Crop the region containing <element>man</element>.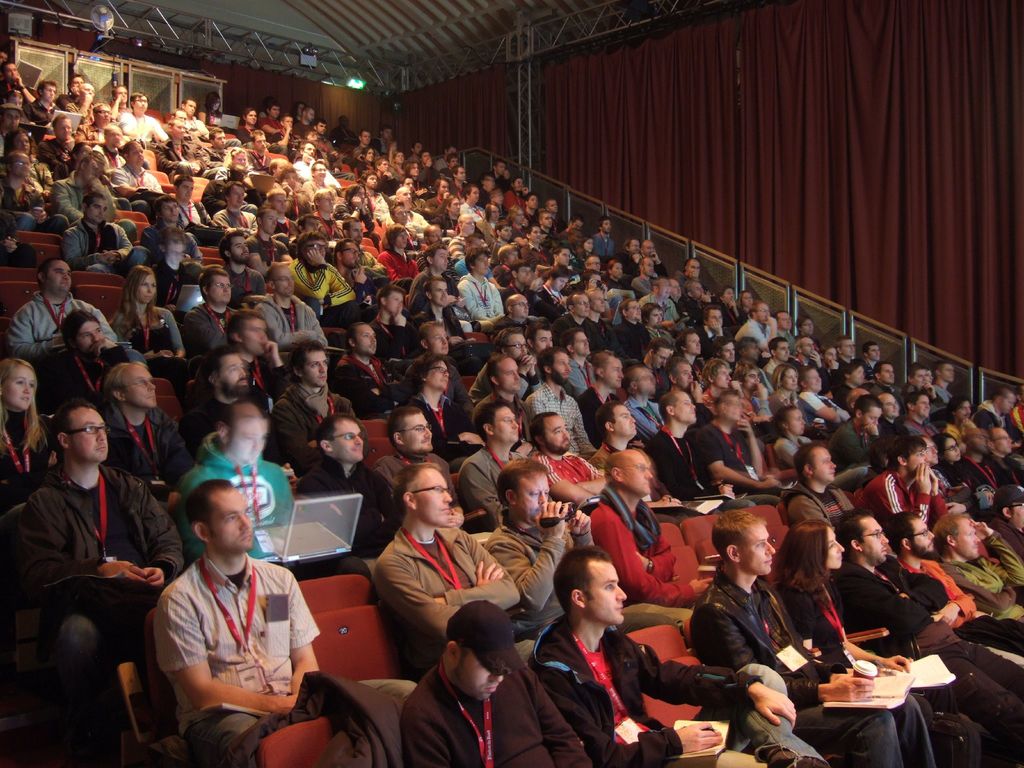
Crop region: <bbox>122, 95, 164, 138</bbox>.
